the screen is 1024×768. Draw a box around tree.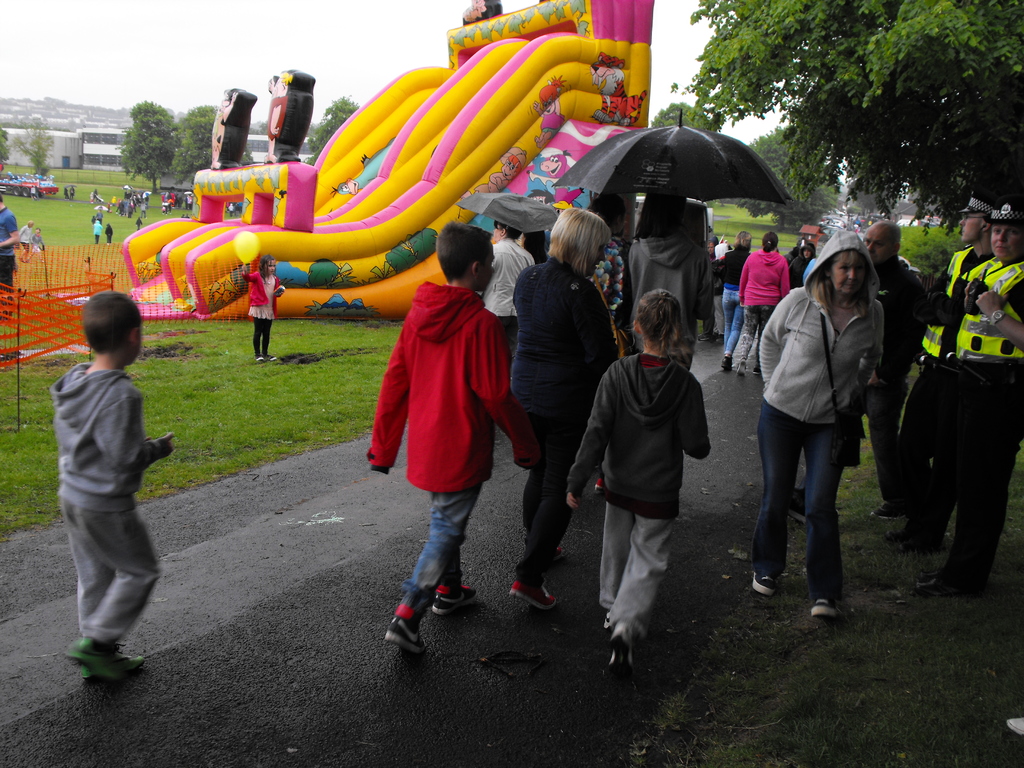
[307,93,358,163].
